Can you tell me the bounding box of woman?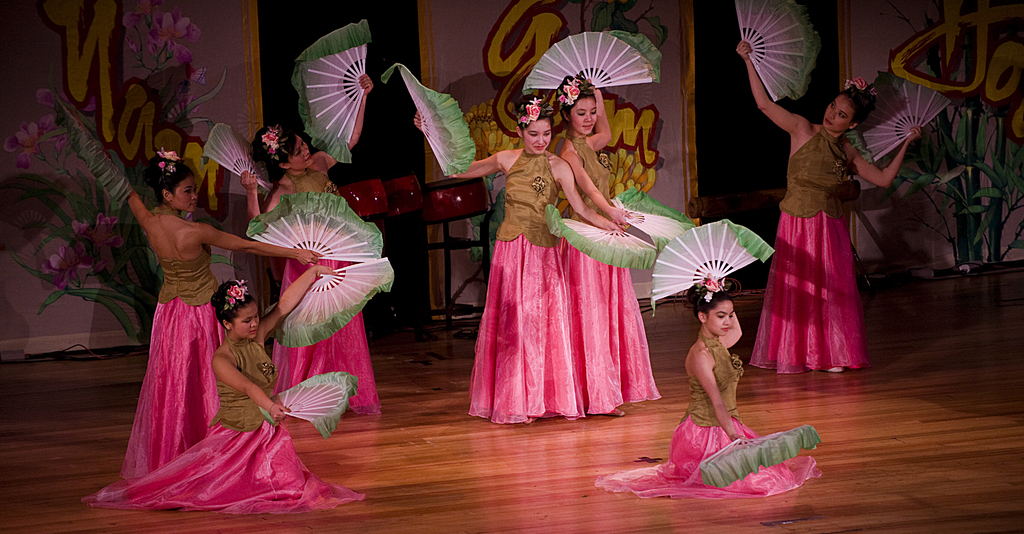
80,261,365,506.
